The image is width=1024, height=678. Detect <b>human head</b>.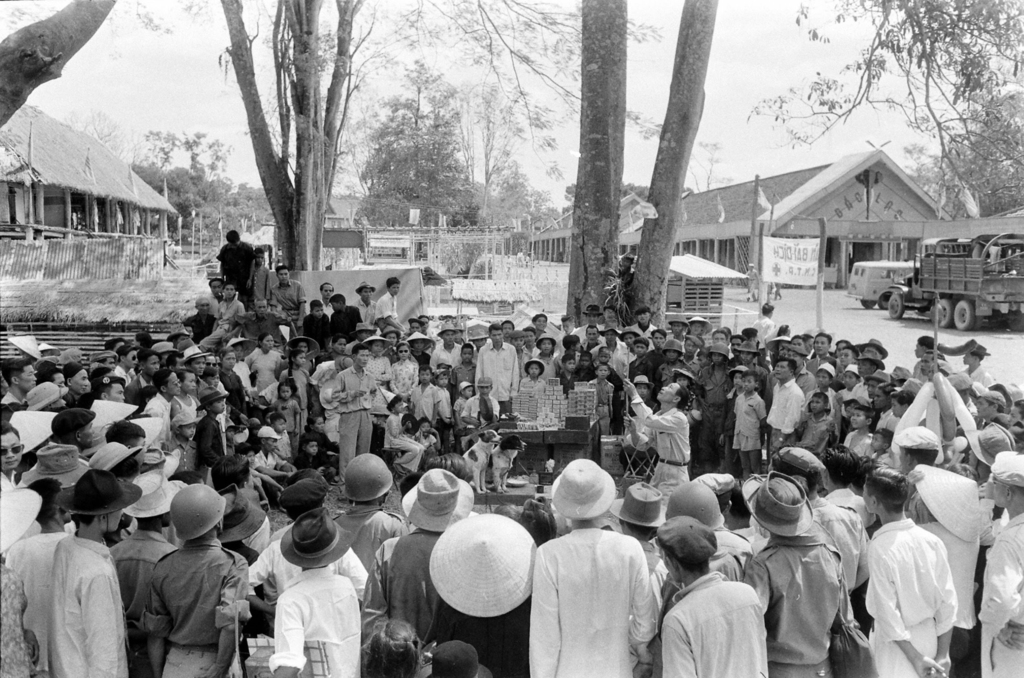
Detection: <bbox>257, 332, 277, 352</bbox>.
